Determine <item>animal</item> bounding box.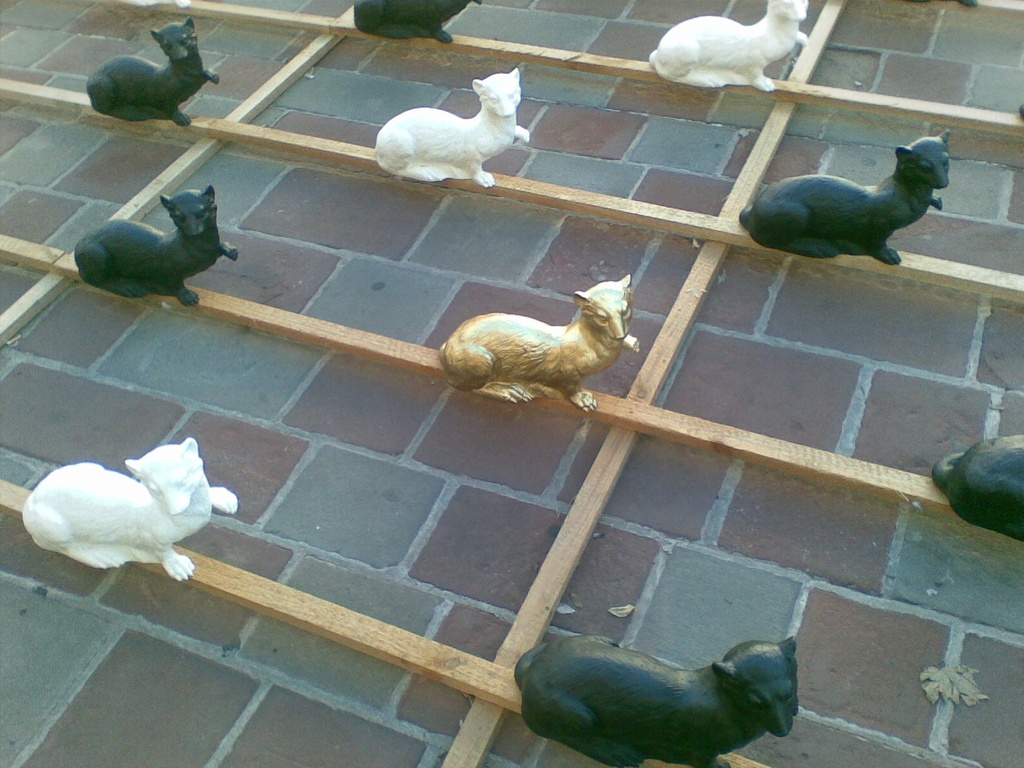
Determined: region(740, 130, 949, 268).
